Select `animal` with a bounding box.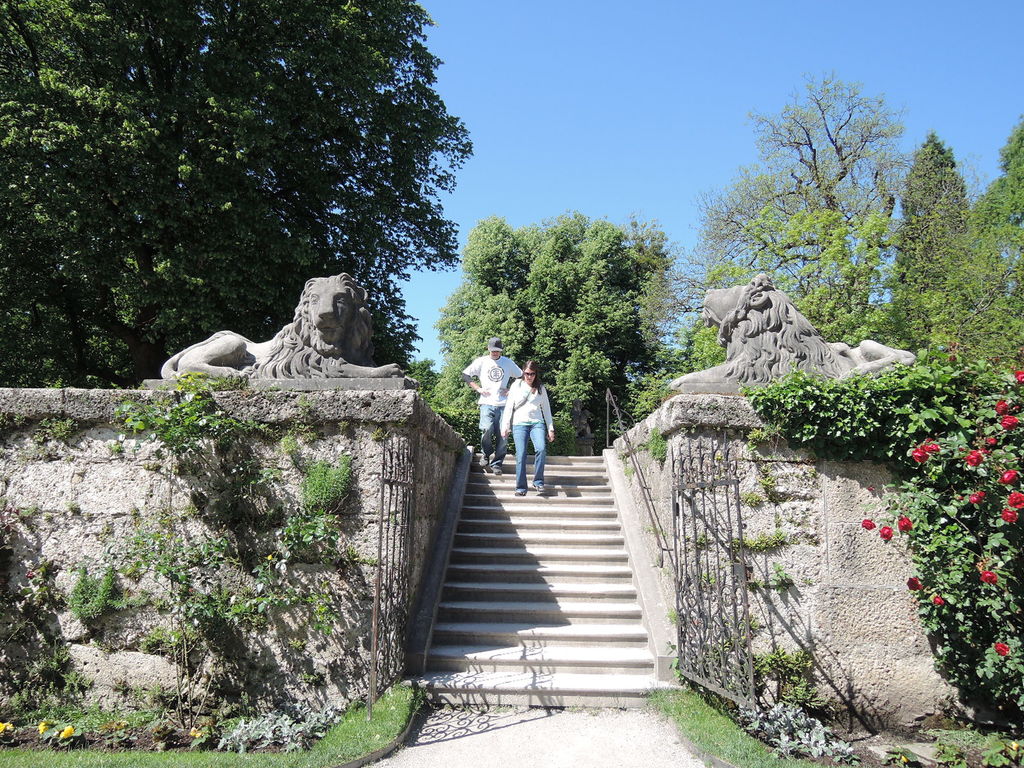
(left=159, top=273, right=409, bottom=380).
